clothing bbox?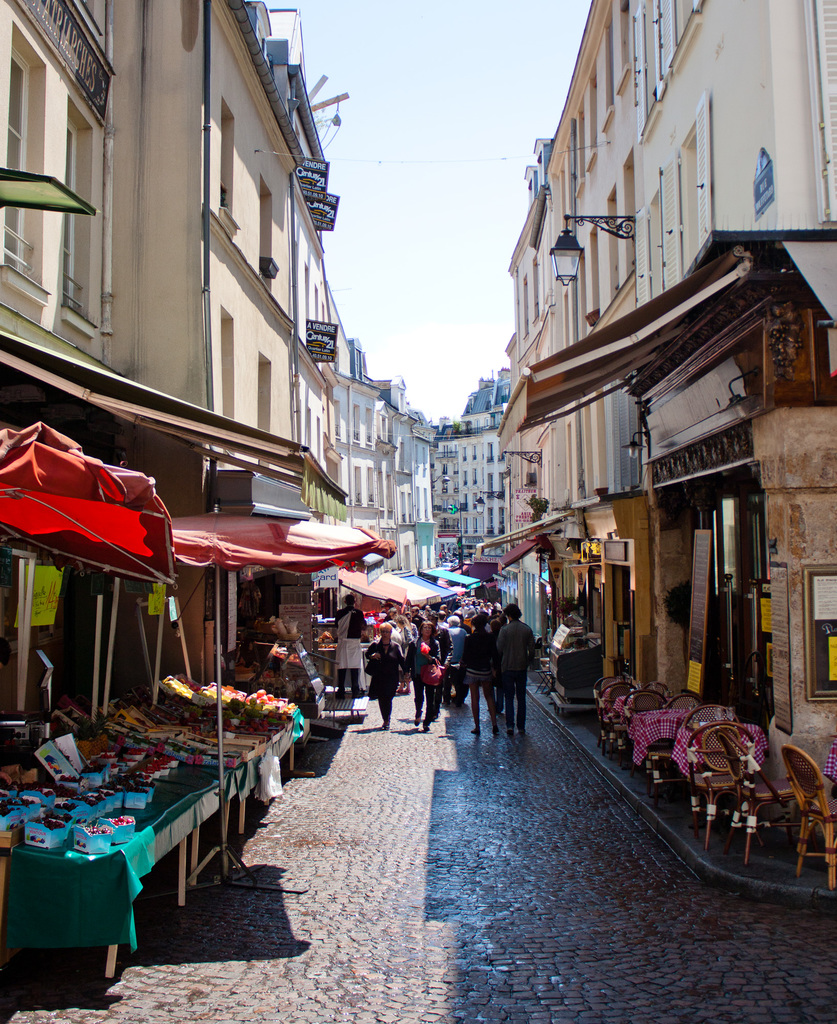
[403, 634, 443, 718]
